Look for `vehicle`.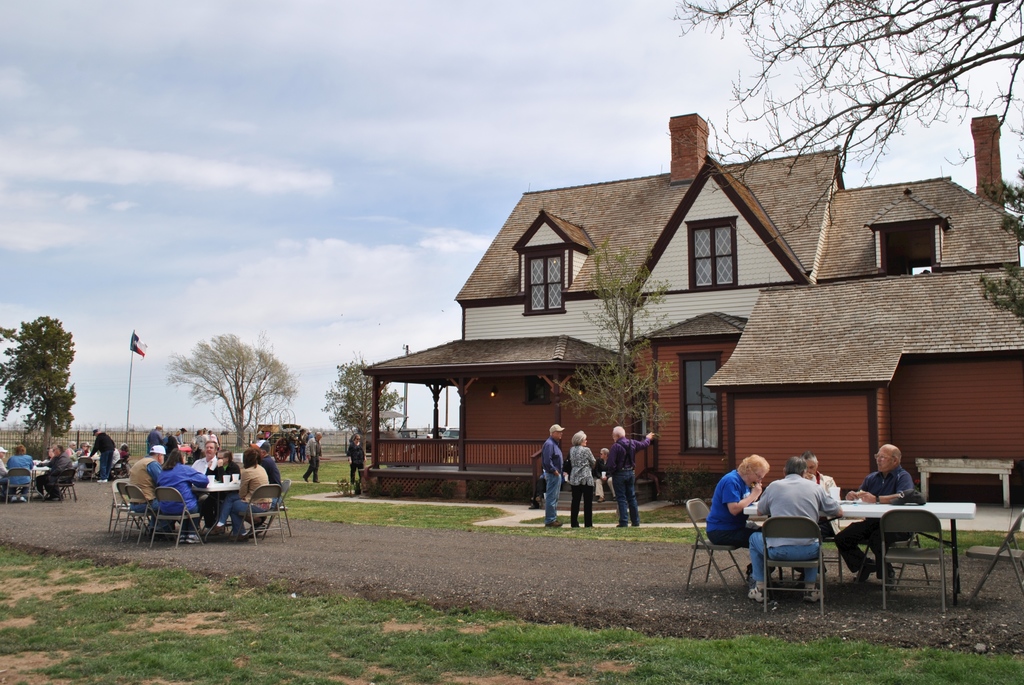
Found: 424 426 449 440.
